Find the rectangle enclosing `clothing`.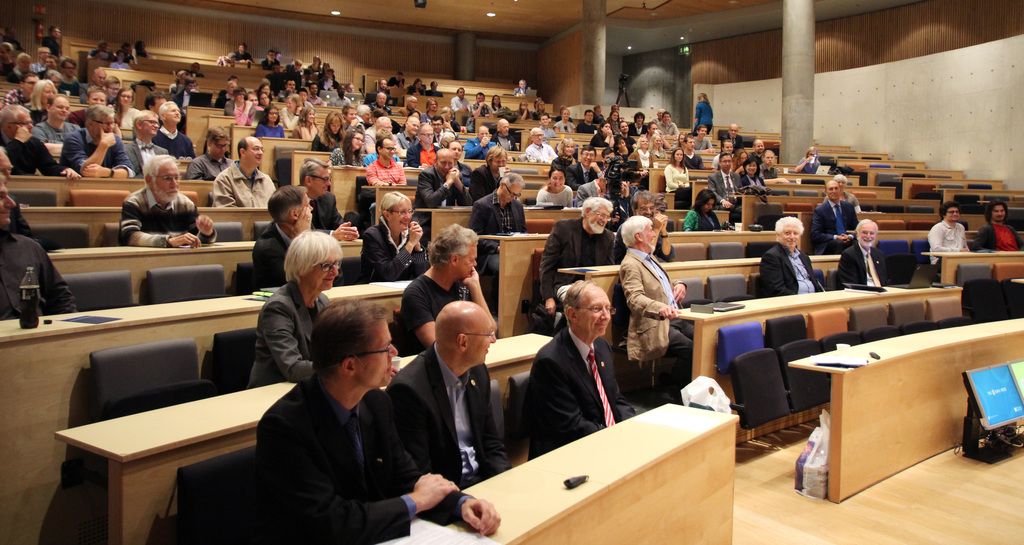
l=504, t=295, r=638, b=462.
